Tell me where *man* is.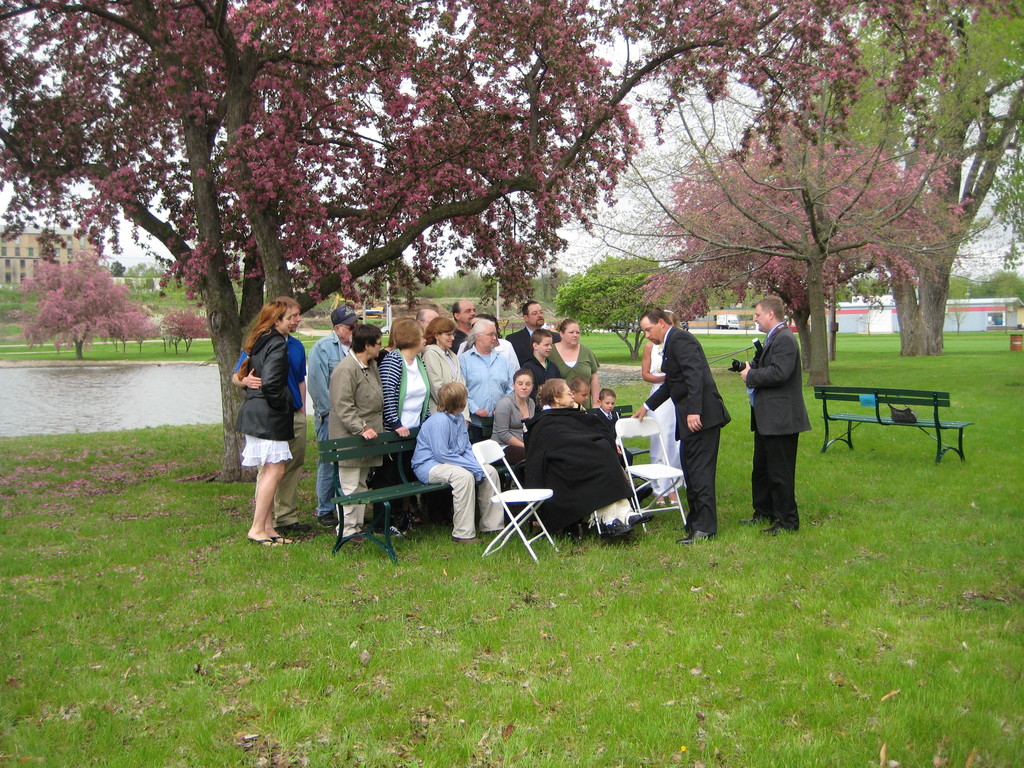
*man* is at (232,296,311,537).
